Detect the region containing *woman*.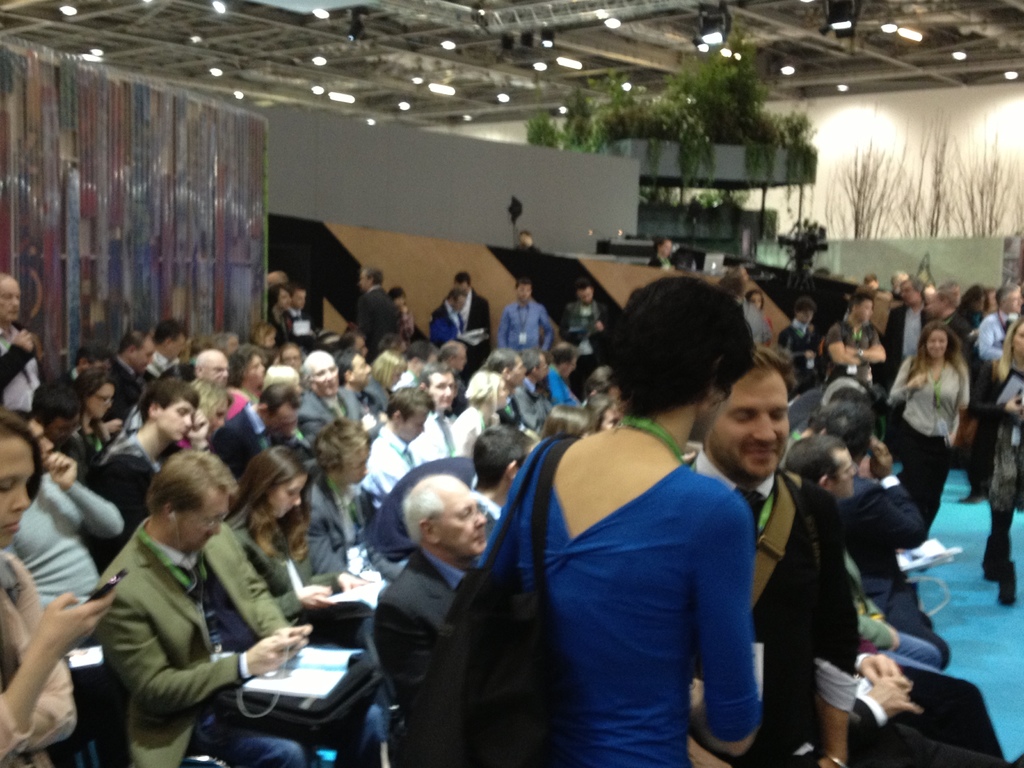
[x1=225, y1=340, x2=269, y2=420].
